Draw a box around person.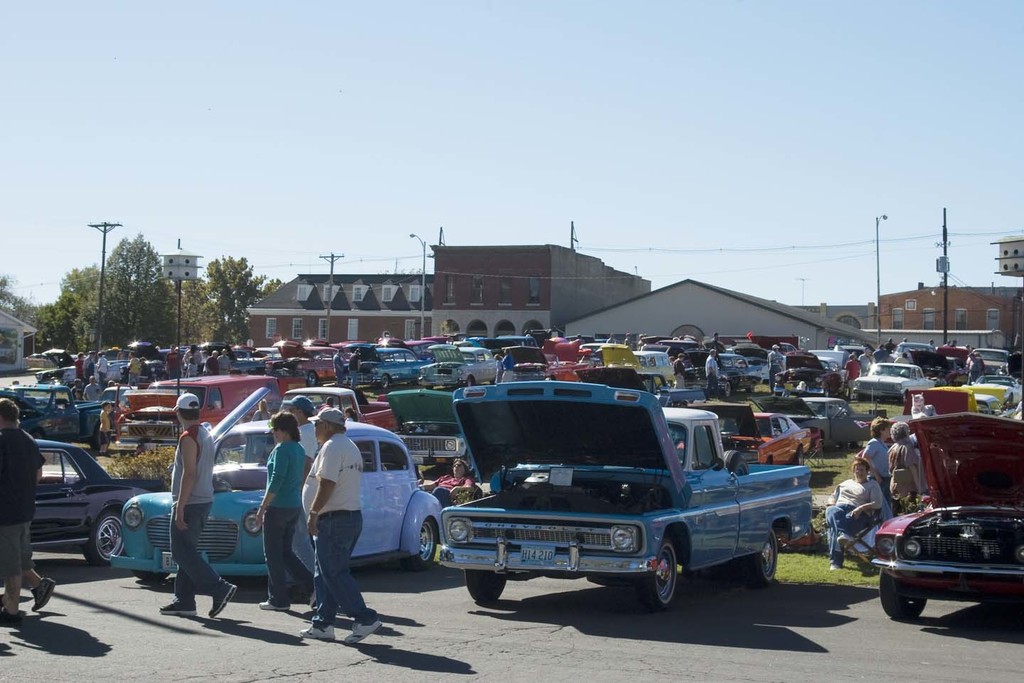
box=[415, 455, 488, 506].
